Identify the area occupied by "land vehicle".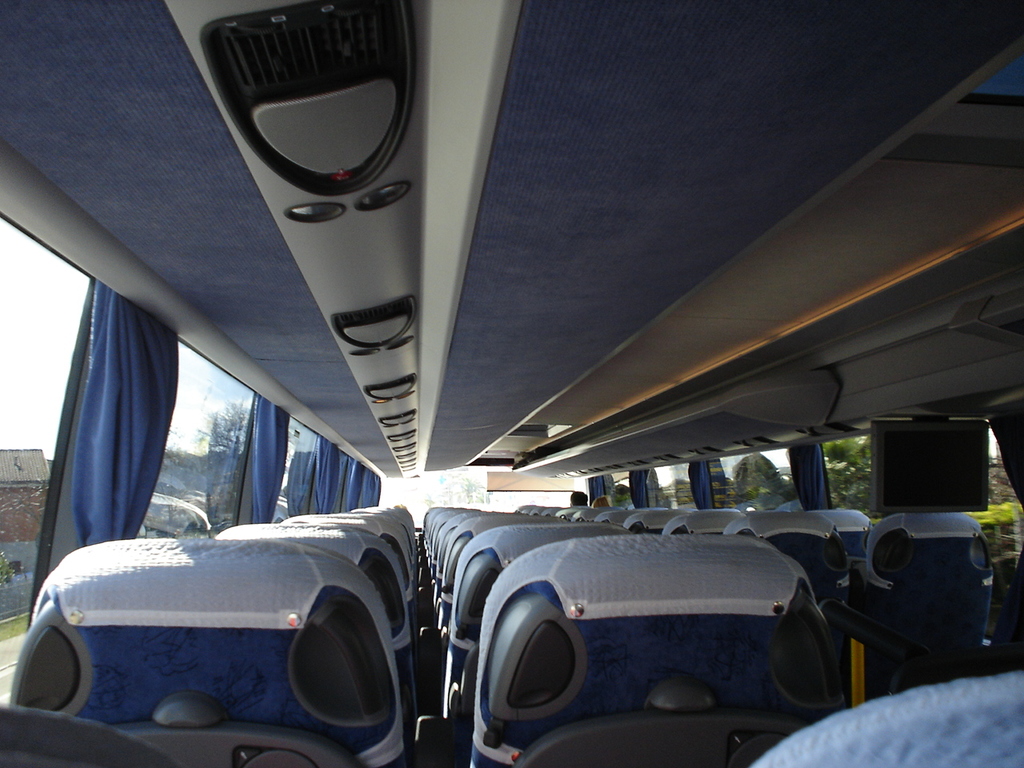
Area: [x1=0, y1=0, x2=1023, y2=767].
